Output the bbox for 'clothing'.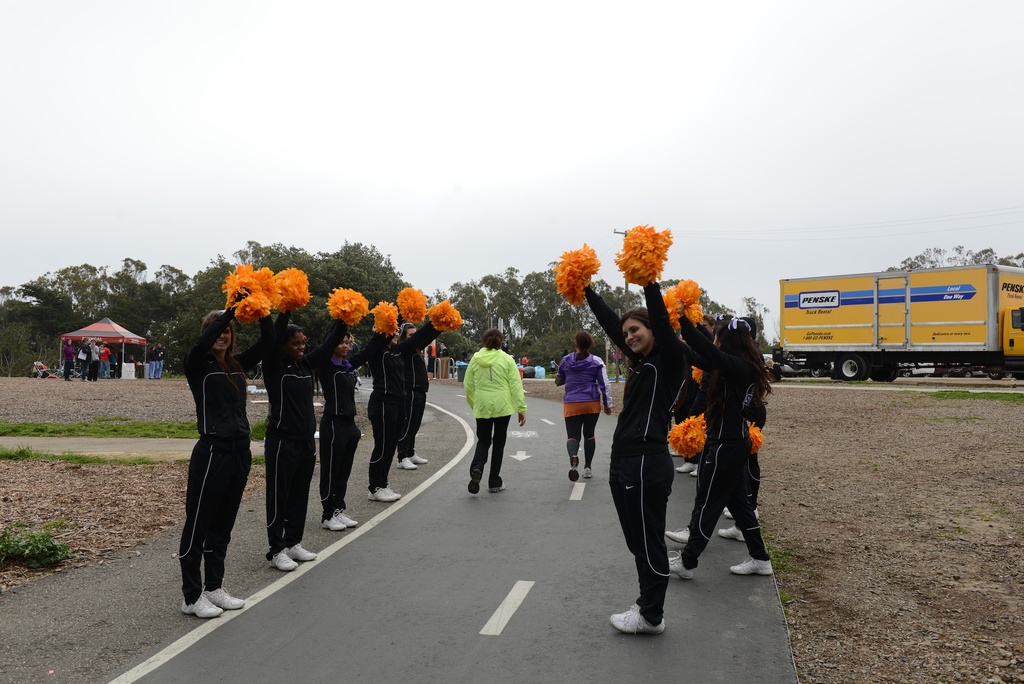
region(83, 346, 97, 379).
